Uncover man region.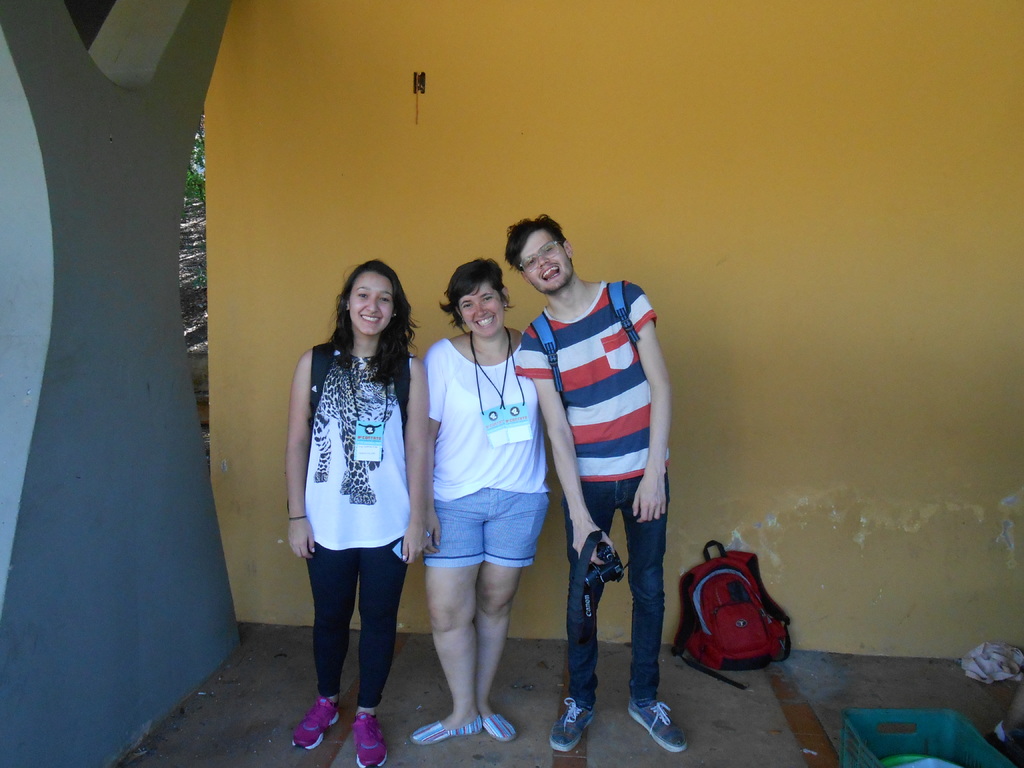
Uncovered: left=518, top=220, right=678, bottom=732.
